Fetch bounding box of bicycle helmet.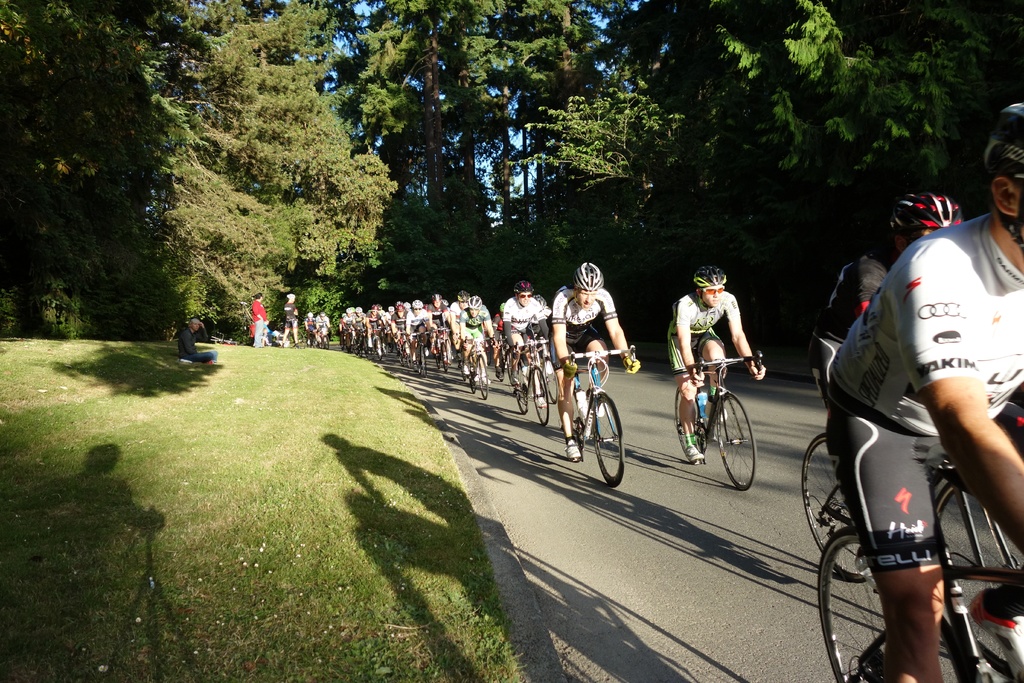
Bbox: 512,280,532,292.
